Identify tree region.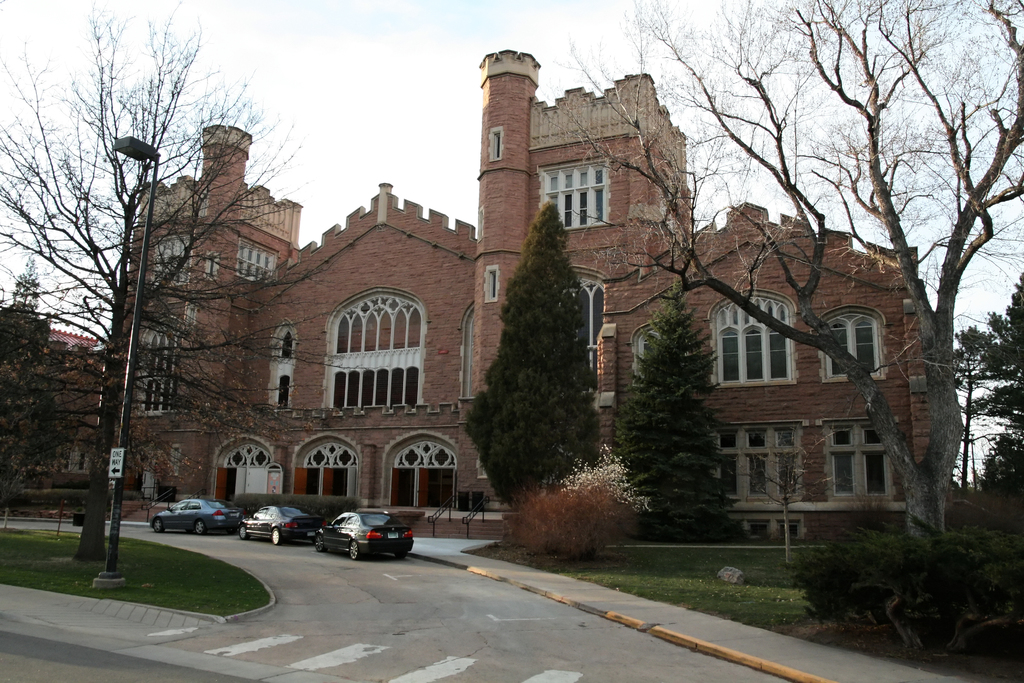
Region: [621,261,730,566].
